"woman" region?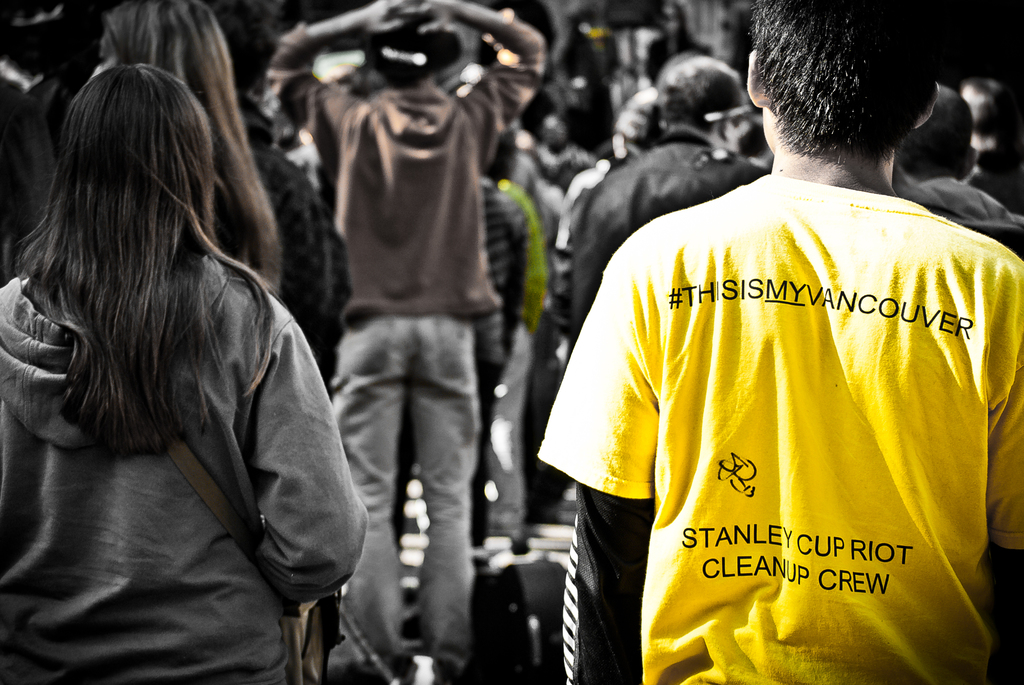
1/0/346/673
